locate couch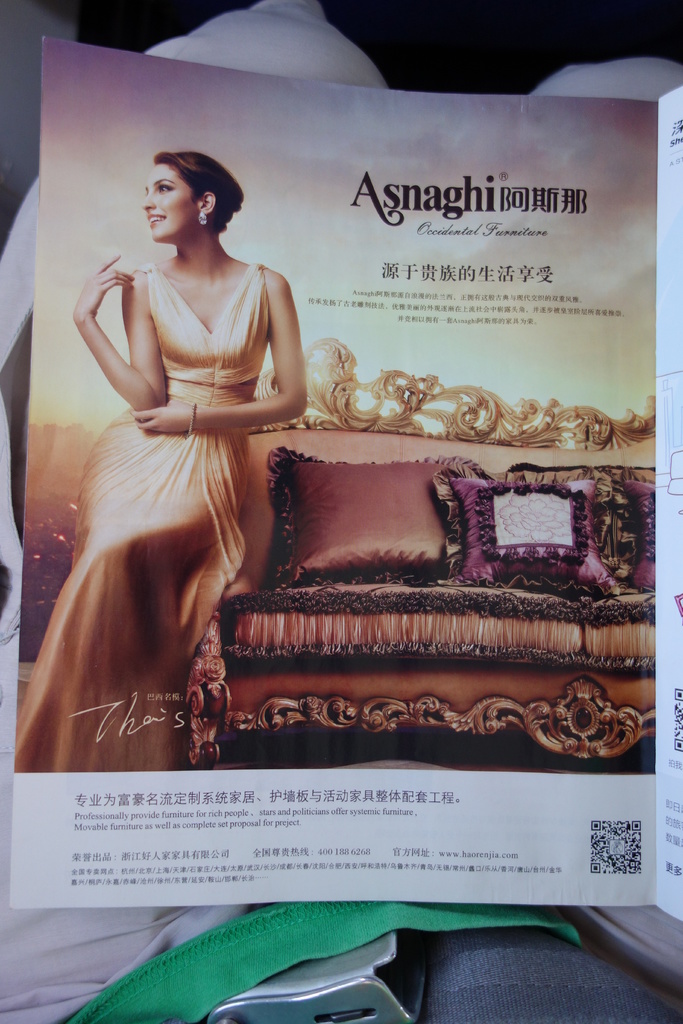
Rect(197, 433, 655, 744)
